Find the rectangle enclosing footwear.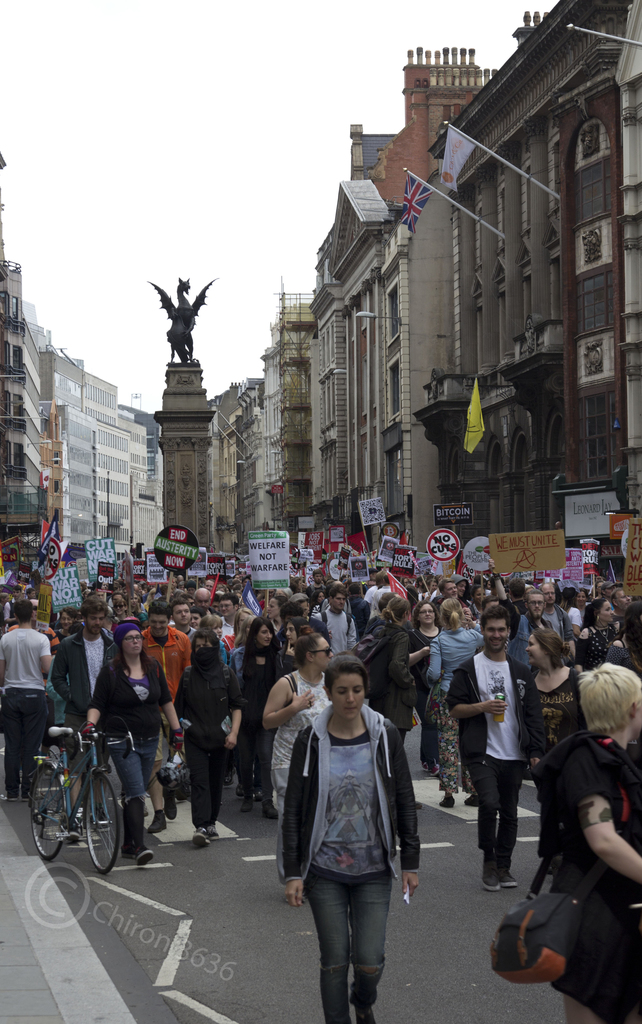
(left=147, top=807, right=170, bottom=835).
